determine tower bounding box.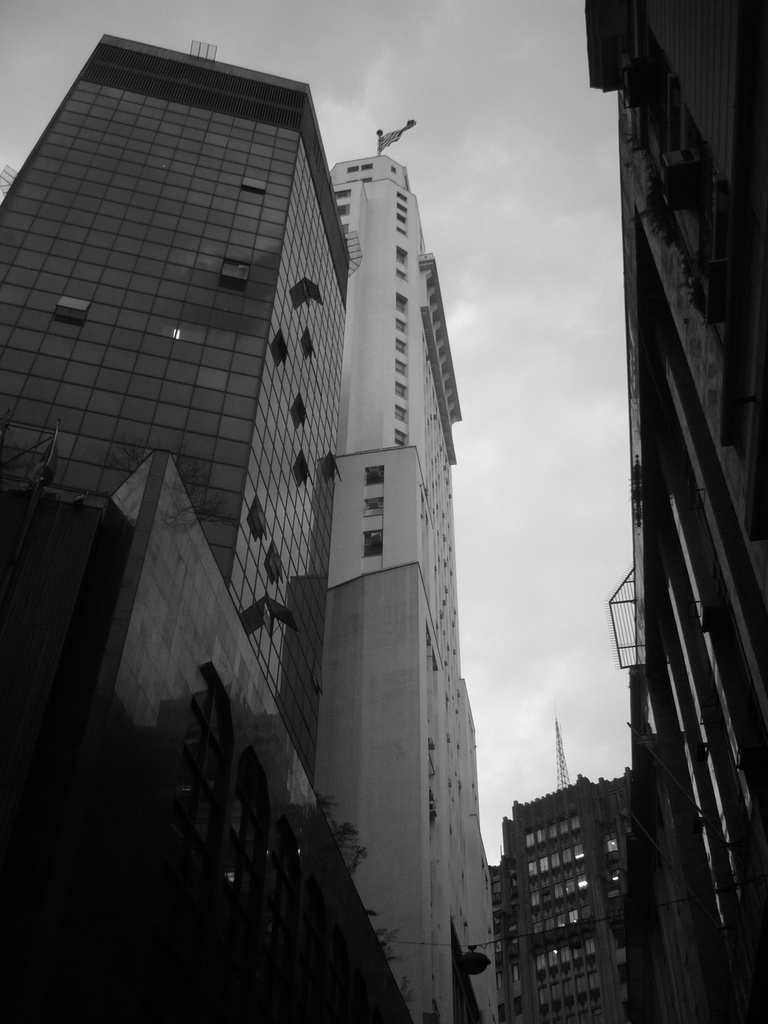
Determined: [left=493, top=781, right=632, bottom=1023].
